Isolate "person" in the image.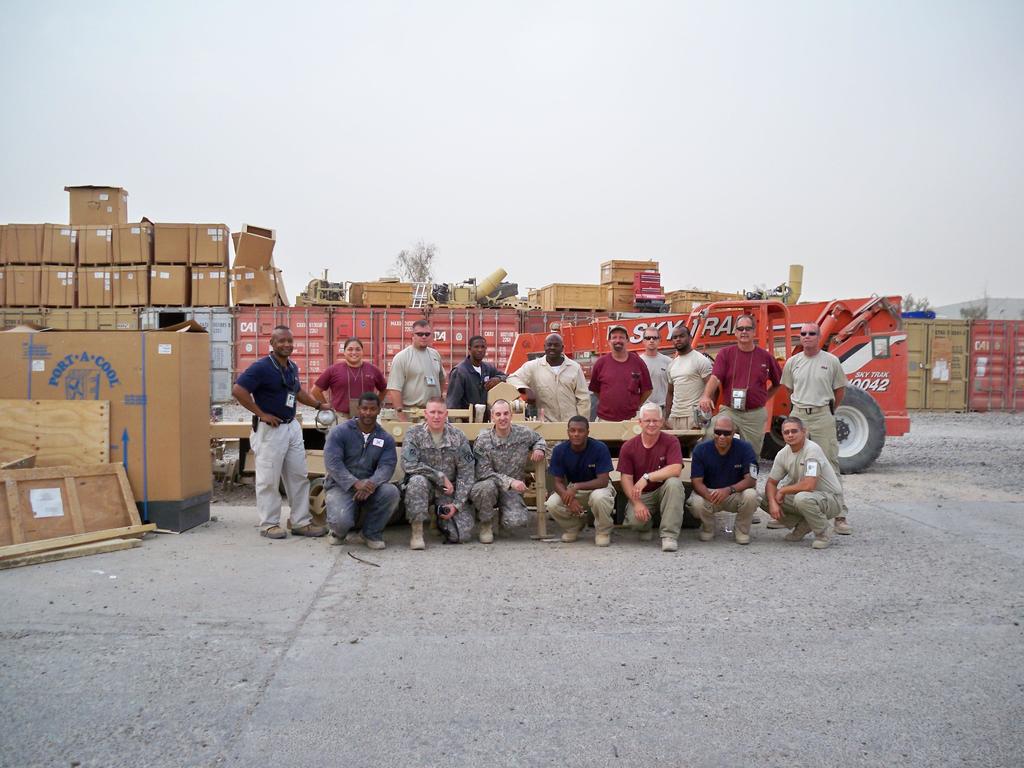
Isolated region: select_region(590, 321, 652, 415).
